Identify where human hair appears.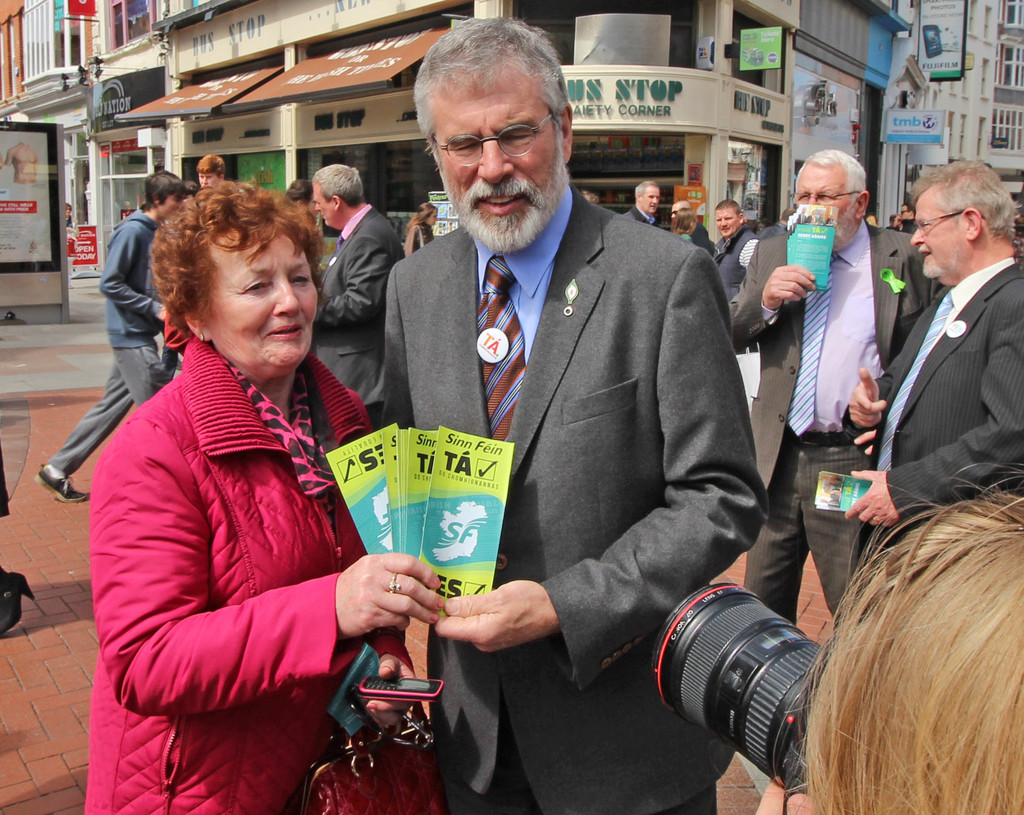
Appears at box=[671, 210, 703, 230].
